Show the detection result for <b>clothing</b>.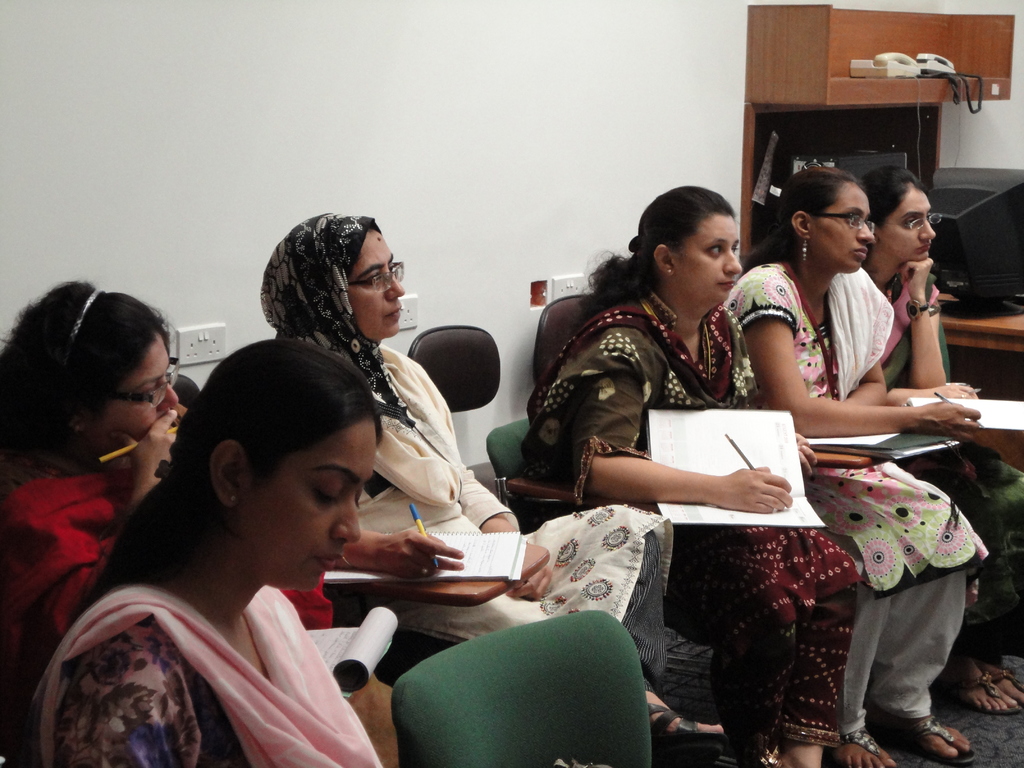
<region>31, 584, 385, 767</region>.
